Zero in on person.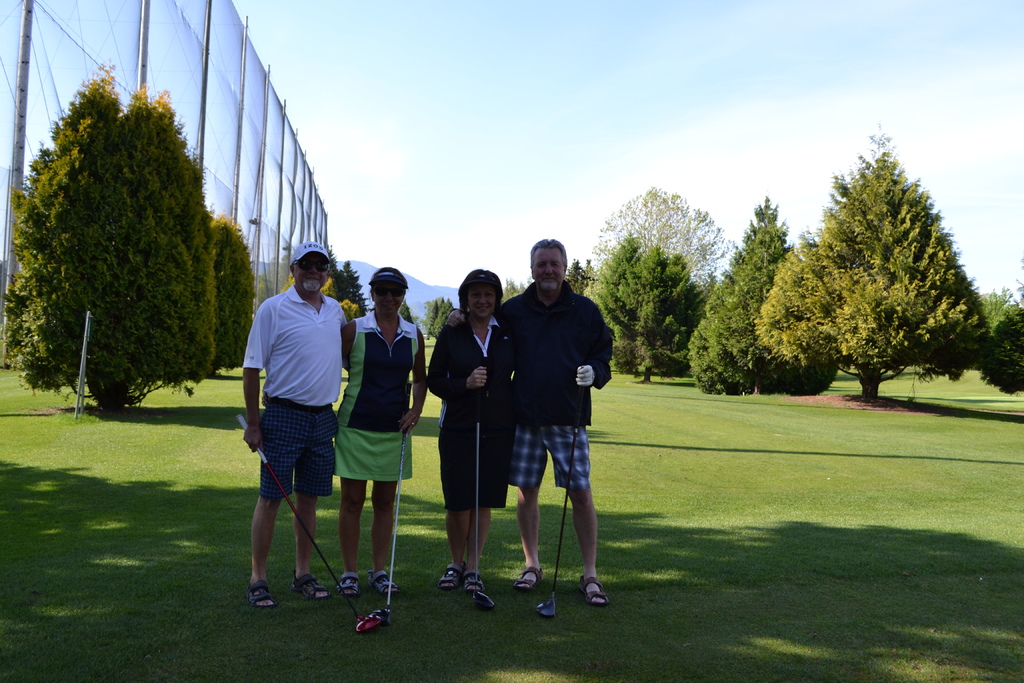
Zeroed in: select_region(427, 264, 517, 590).
